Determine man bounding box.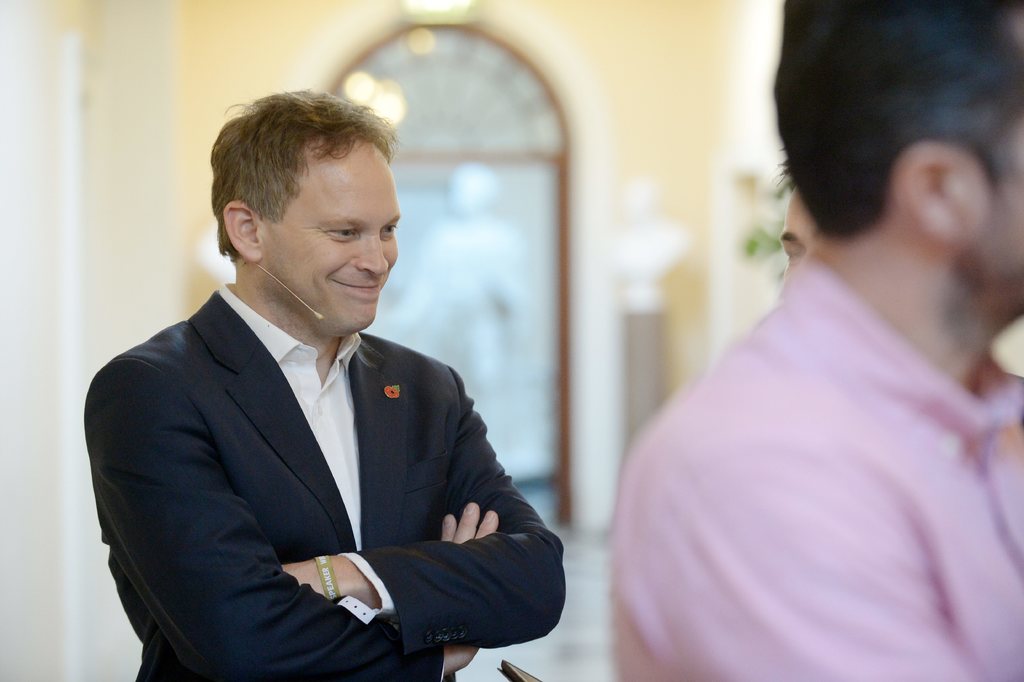
Determined: rect(604, 0, 1023, 681).
